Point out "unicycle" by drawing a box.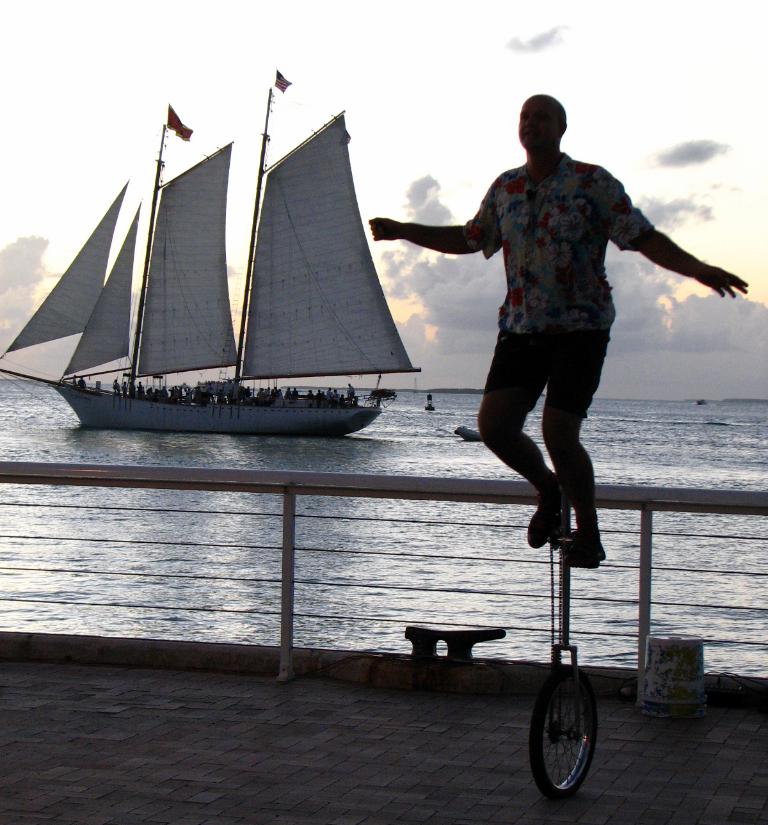
pyautogui.locateOnScreen(500, 333, 602, 803).
